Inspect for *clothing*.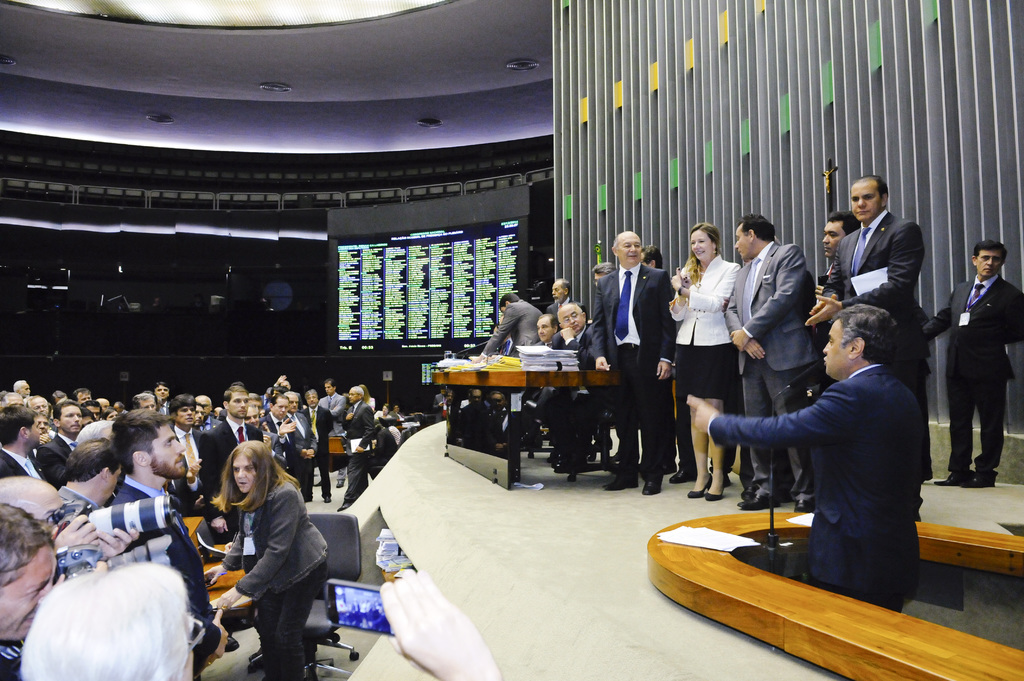
Inspection: {"x1": 314, "y1": 385, "x2": 342, "y2": 433}.
